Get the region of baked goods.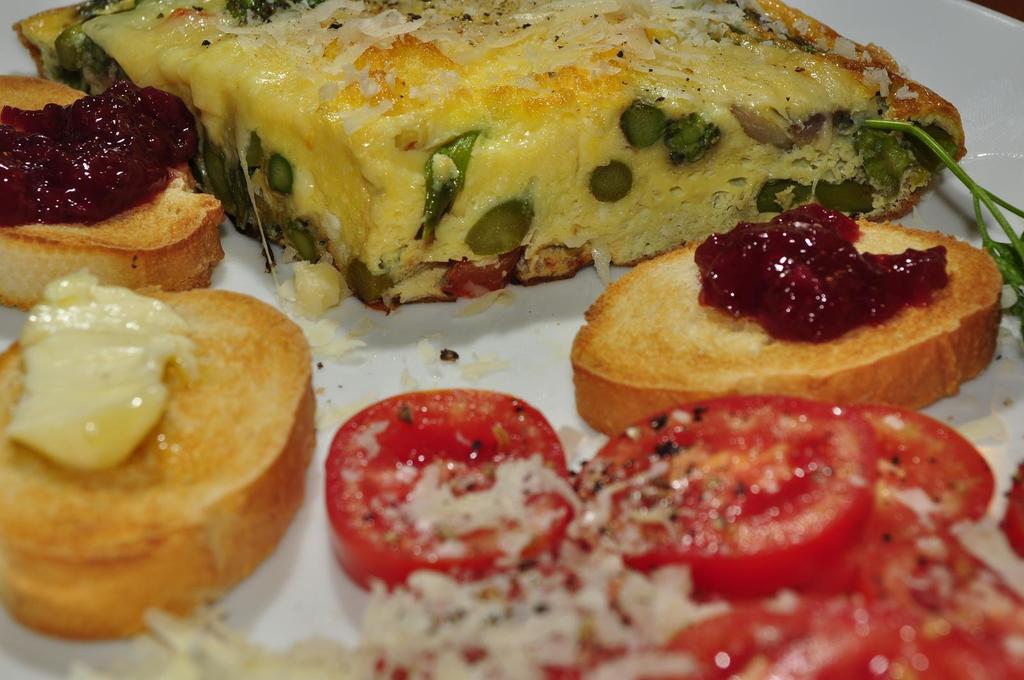
(15, 0, 968, 308).
